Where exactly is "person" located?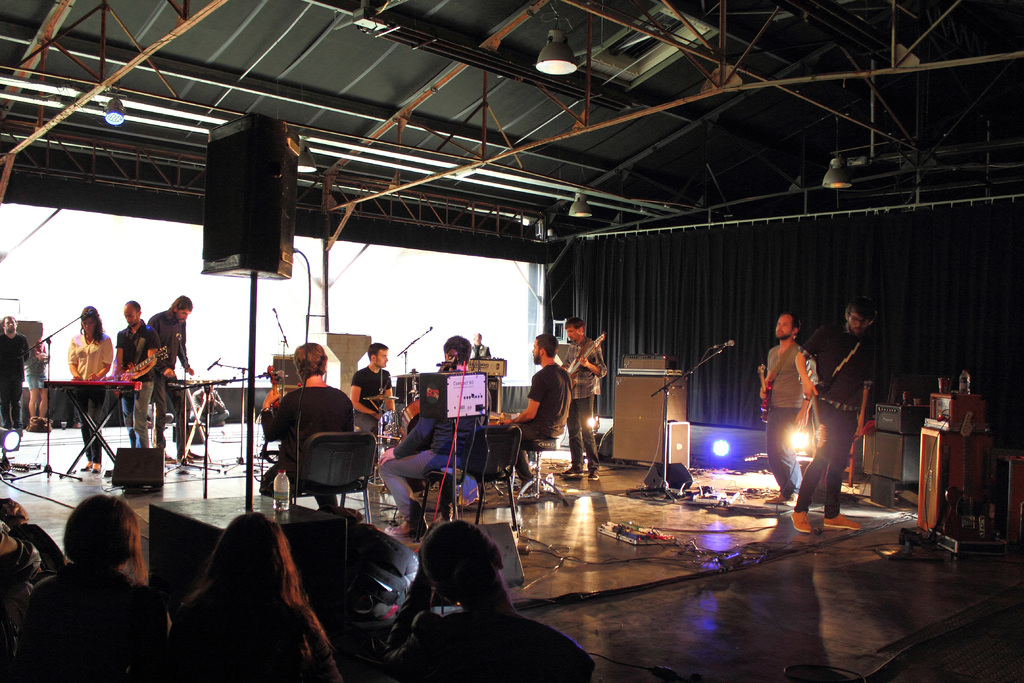
Its bounding box is 0 311 31 434.
